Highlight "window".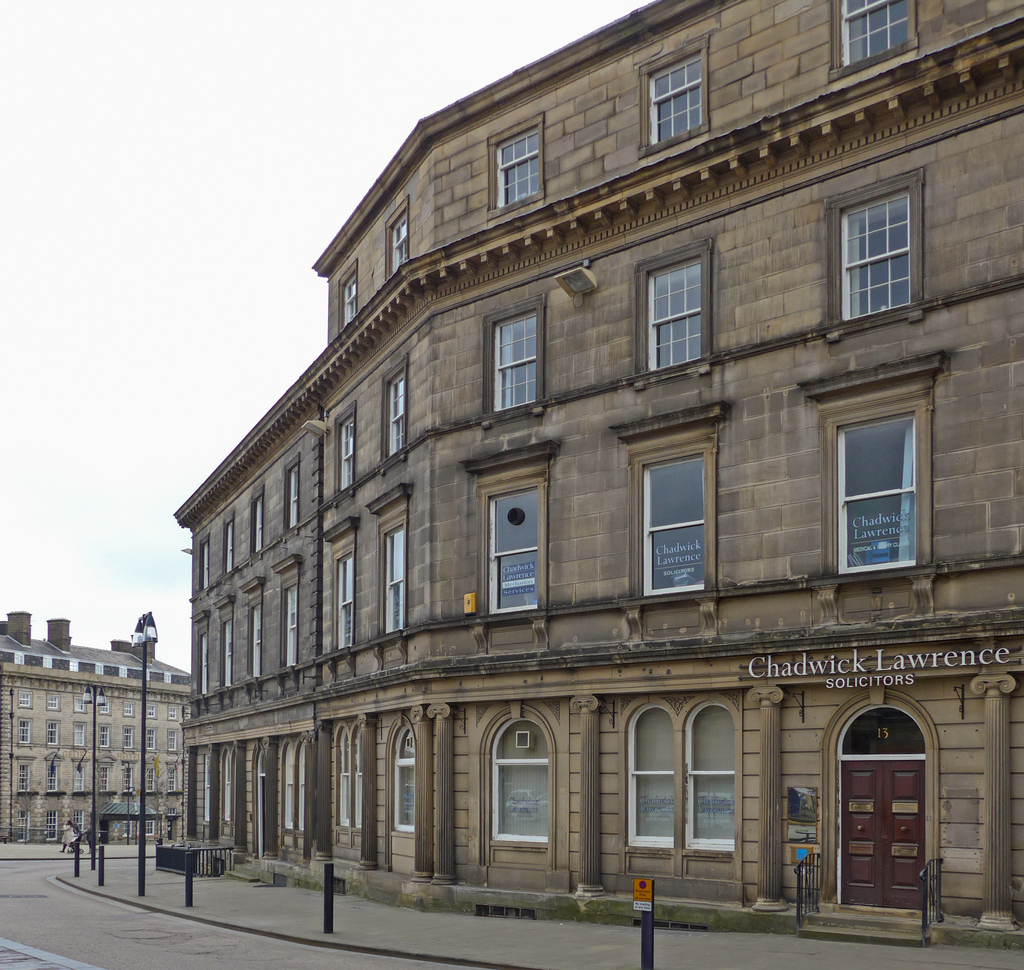
Highlighted region: (134,813,161,833).
